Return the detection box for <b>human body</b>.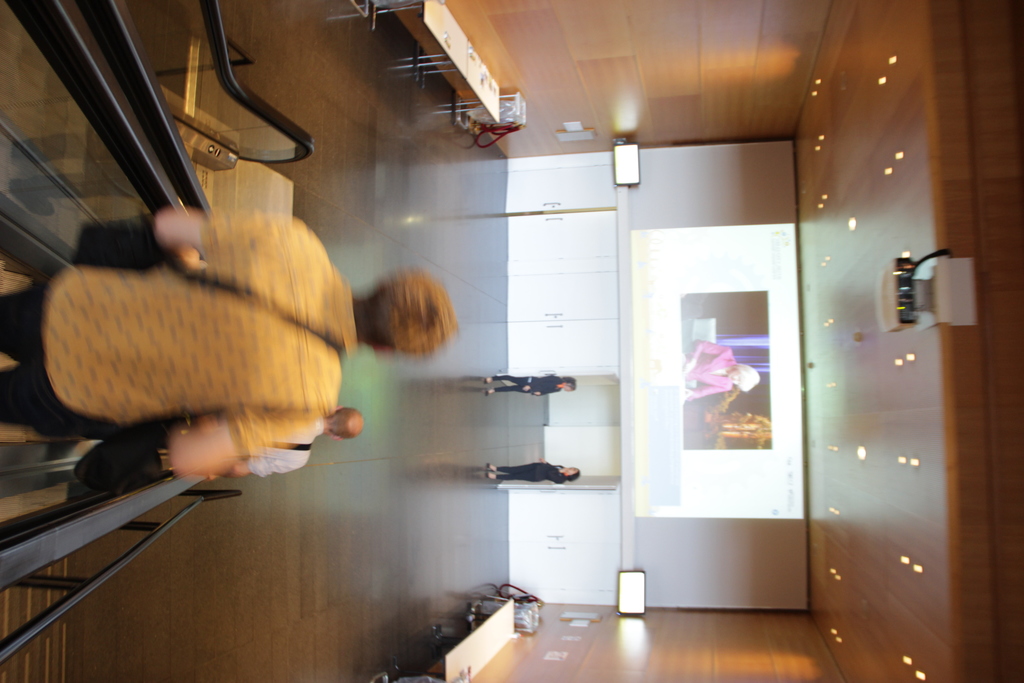
crop(485, 457, 566, 484).
